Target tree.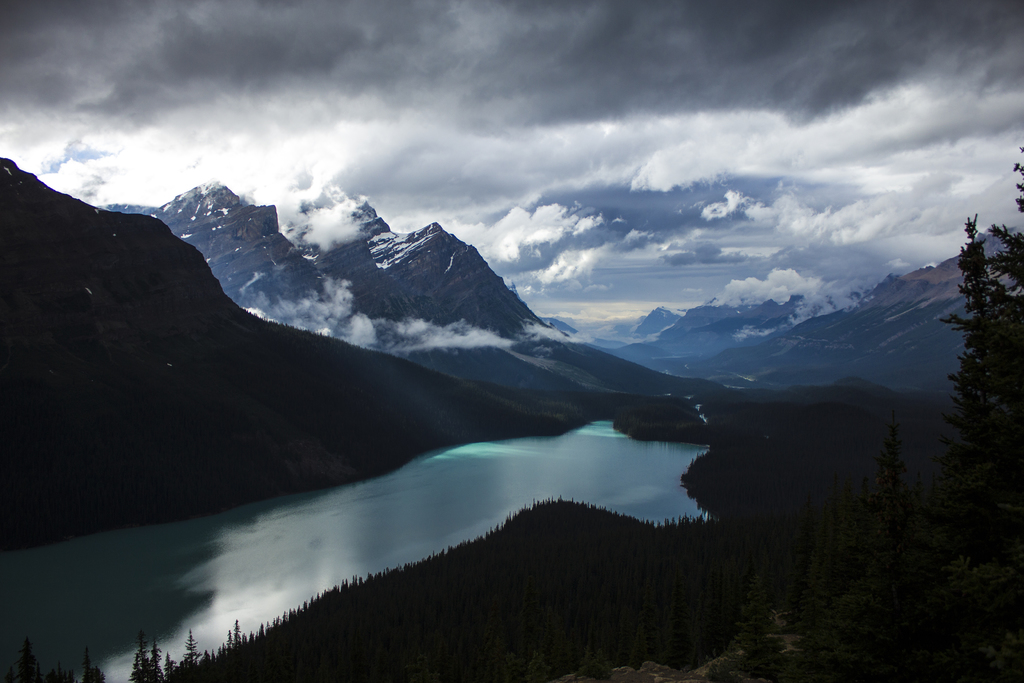
Target region: bbox=(933, 146, 1023, 552).
